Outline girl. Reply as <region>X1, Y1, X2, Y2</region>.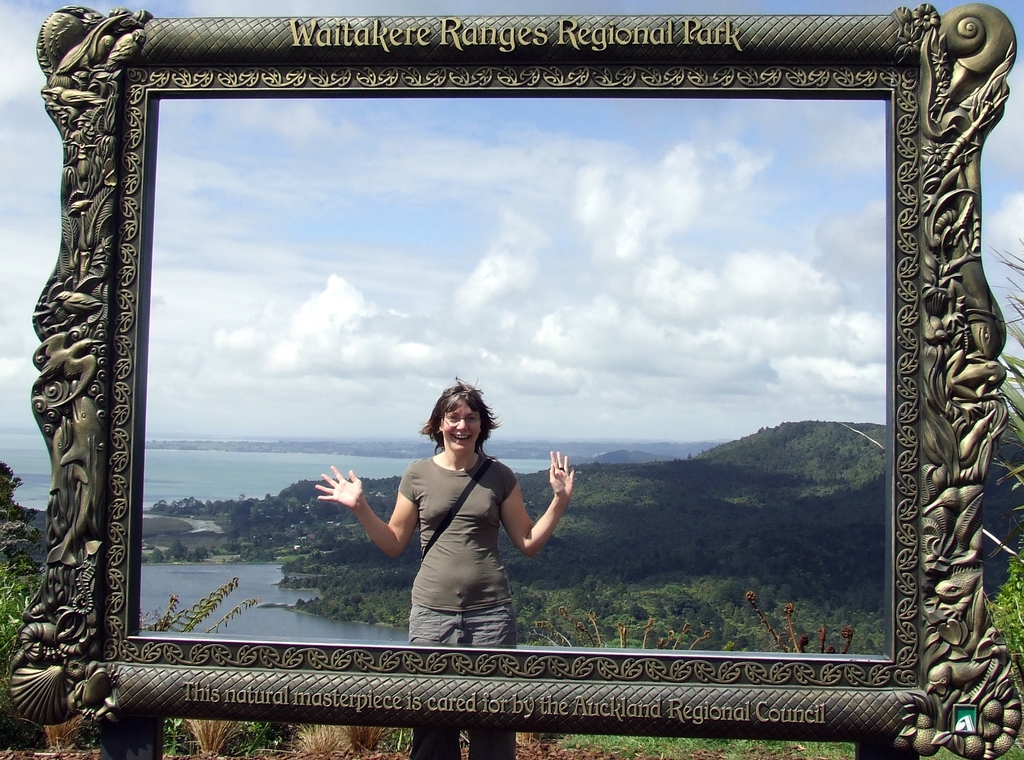
<region>316, 375, 573, 759</region>.
